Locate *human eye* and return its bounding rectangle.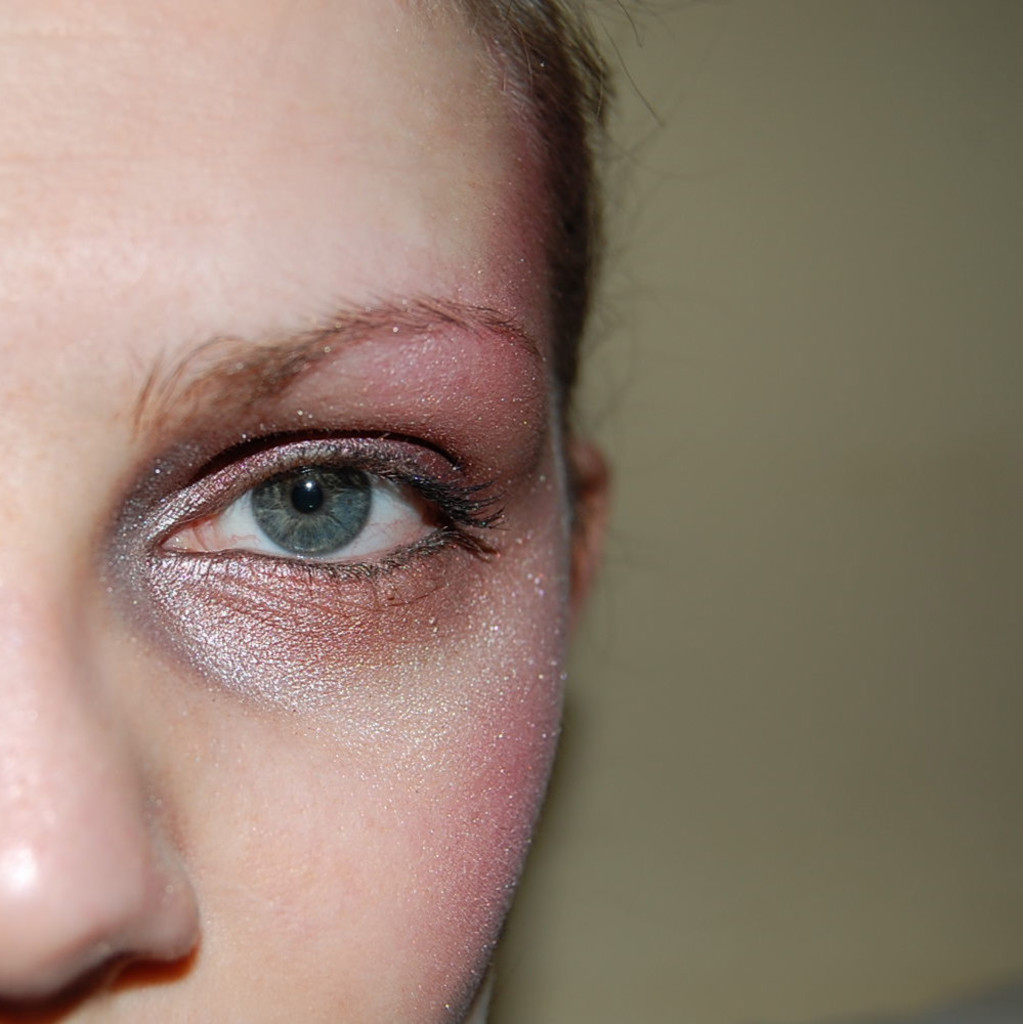
x1=143, y1=418, x2=516, y2=611.
